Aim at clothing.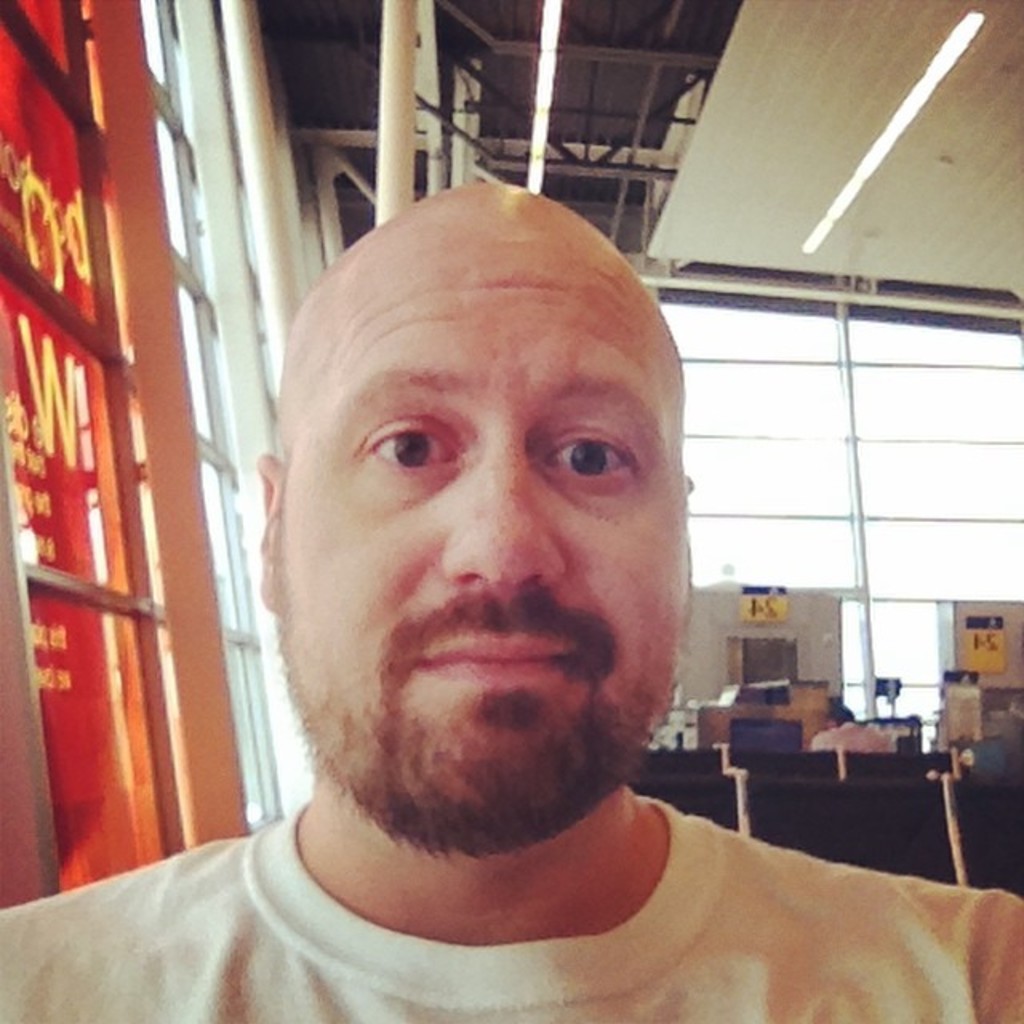
Aimed at bbox=[806, 720, 885, 750].
